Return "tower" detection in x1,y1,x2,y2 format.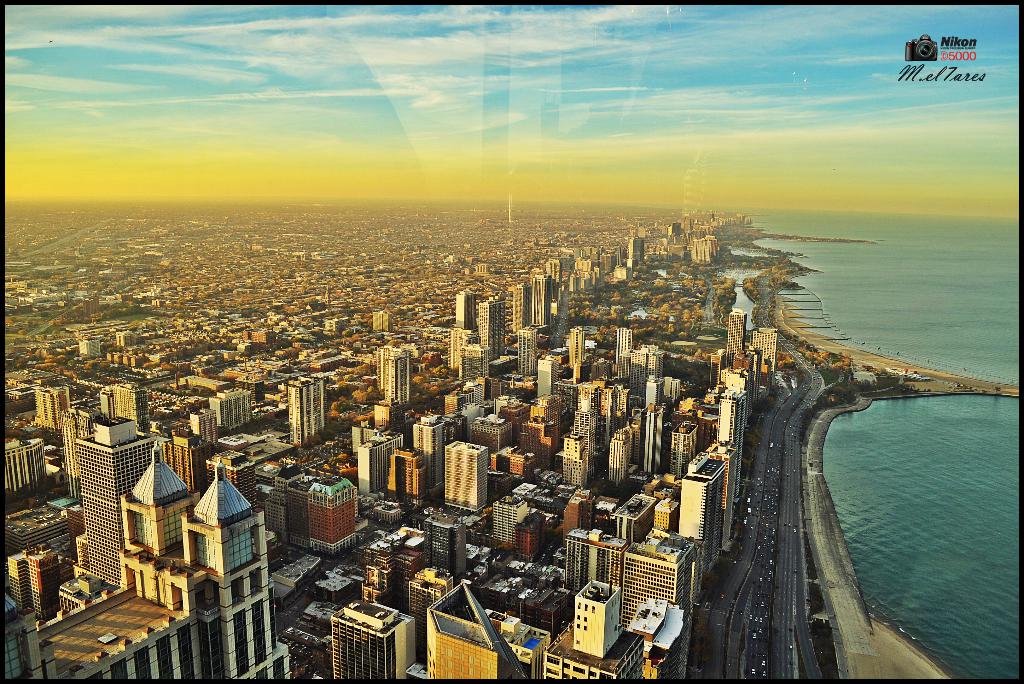
672,422,697,472.
